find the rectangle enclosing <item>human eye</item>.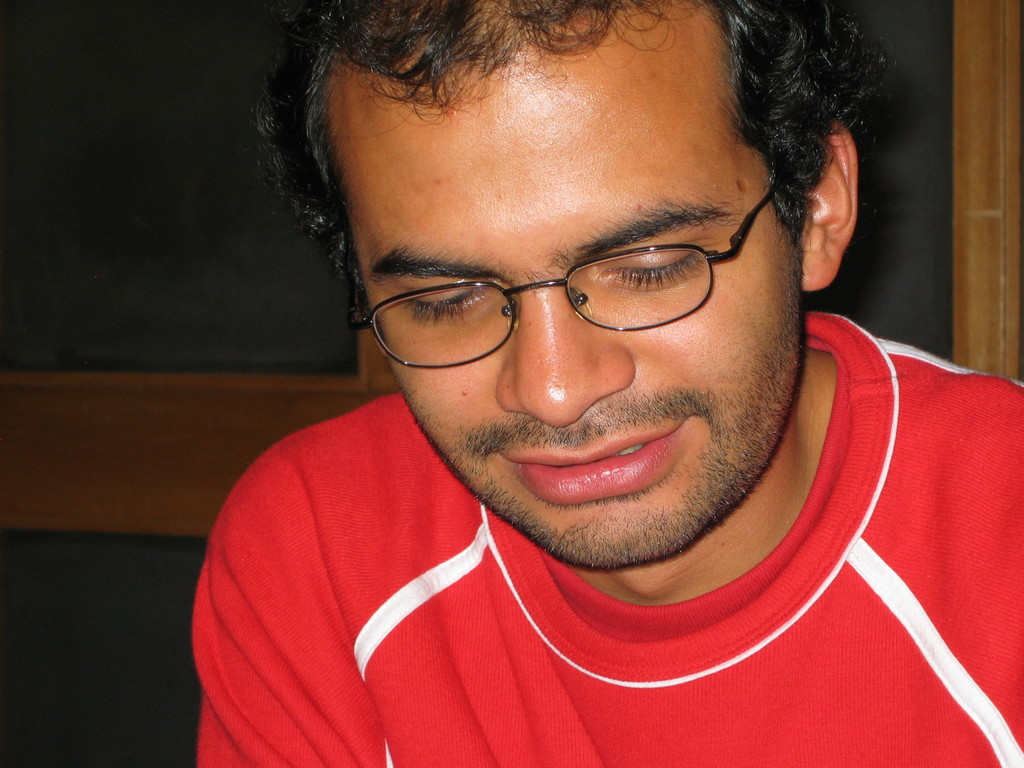
l=591, t=247, r=710, b=289.
